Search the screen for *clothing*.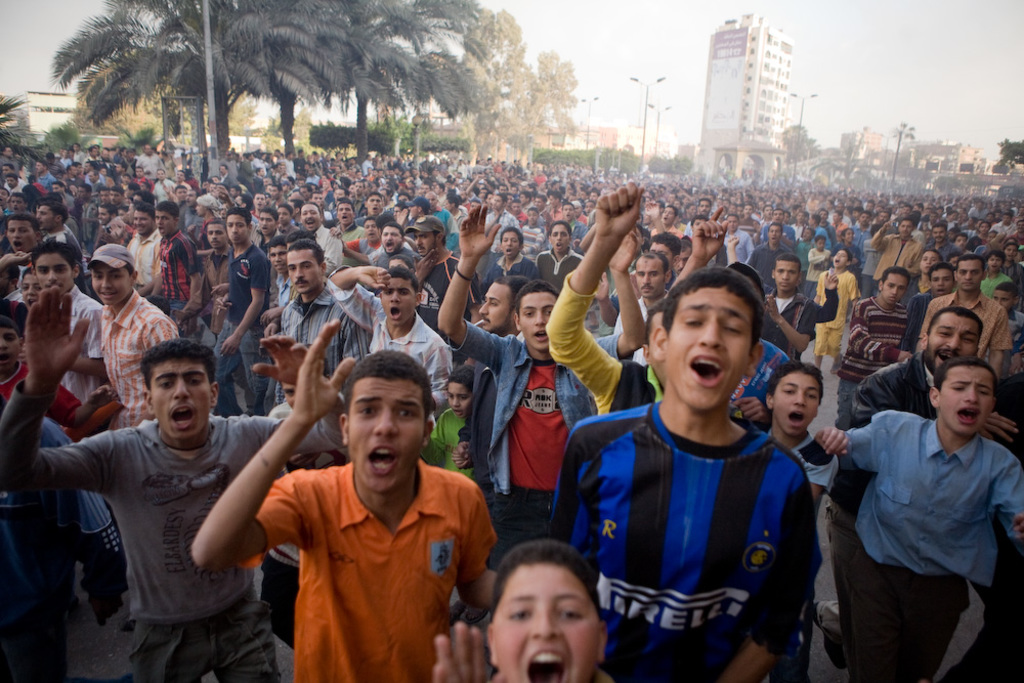
Found at x1=311 y1=224 x2=345 y2=275.
